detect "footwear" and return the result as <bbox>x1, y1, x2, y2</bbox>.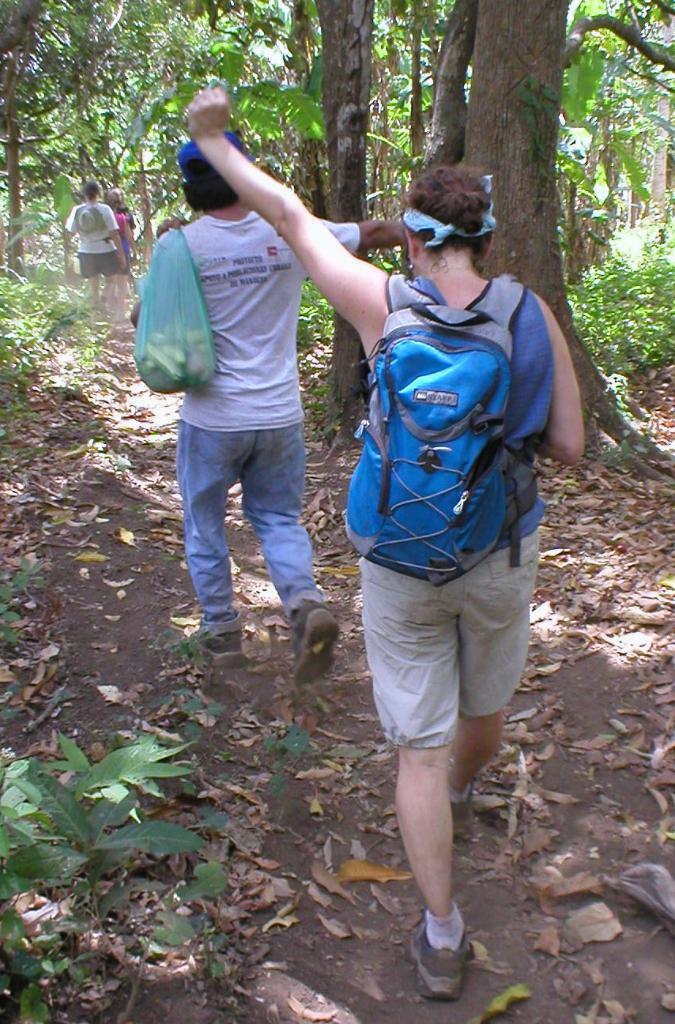
<bbox>451, 788, 475, 842</bbox>.
